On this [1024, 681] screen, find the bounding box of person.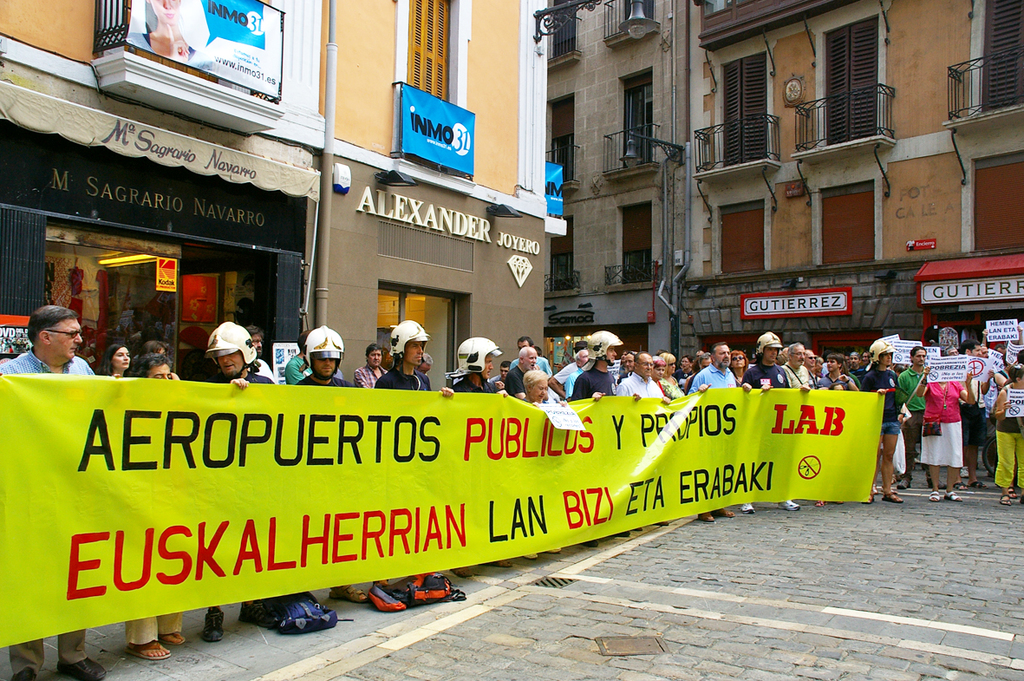
Bounding box: 506,341,533,393.
